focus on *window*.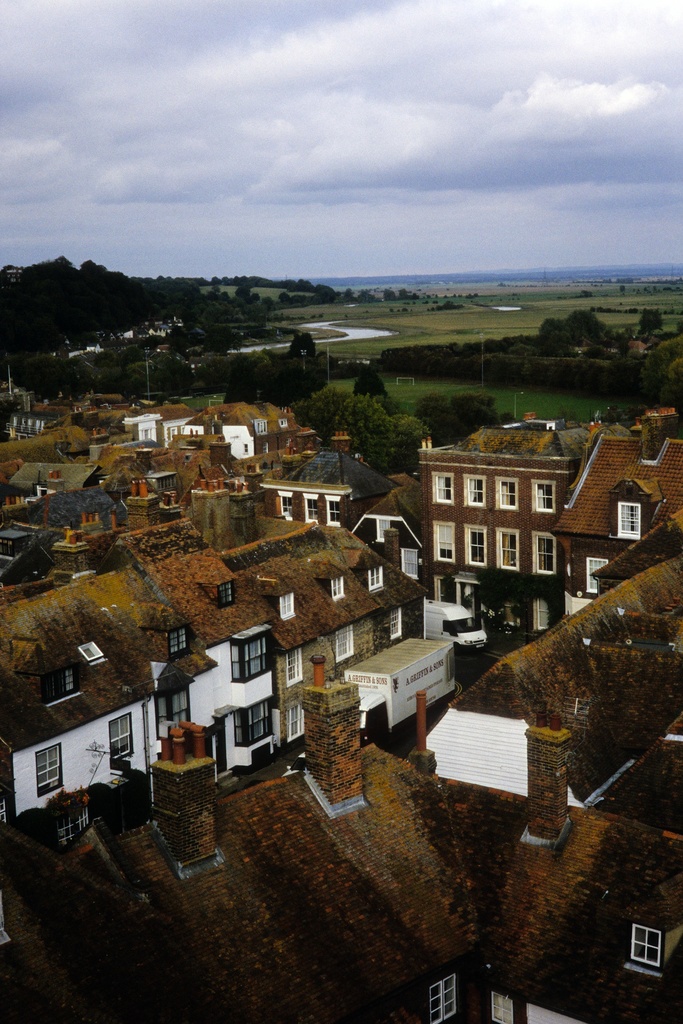
Focused at 325/577/353/598.
